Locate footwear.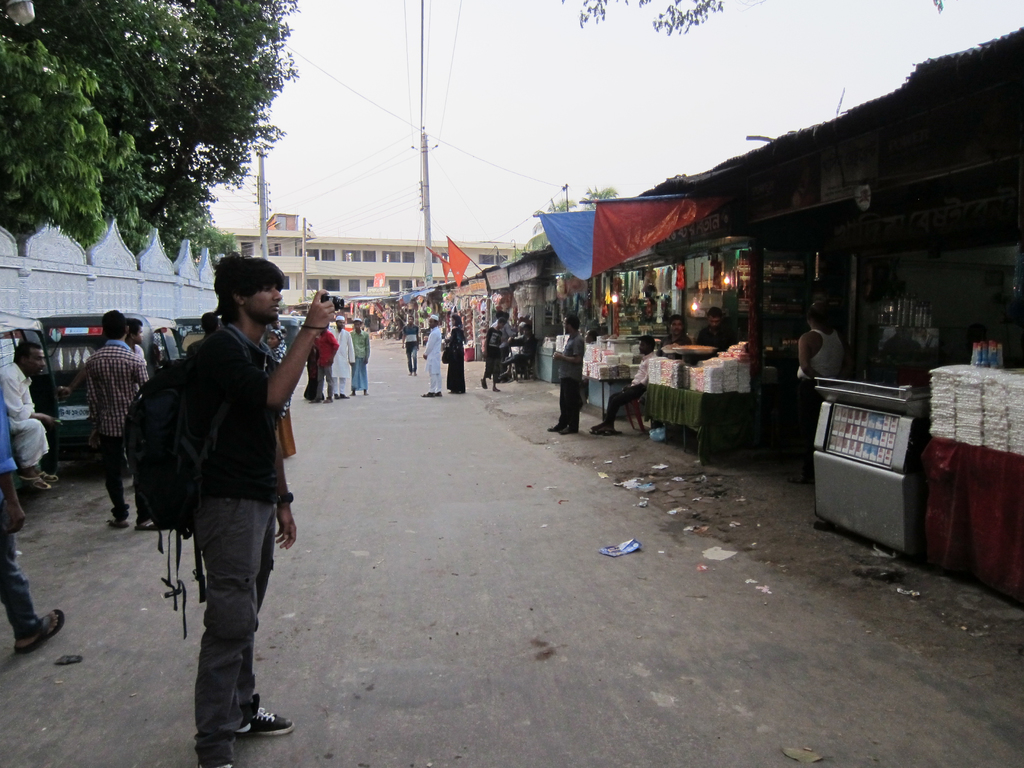
Bounding box: {"left": 335, "top": 393, "right": 336, "bottom": 397}.
